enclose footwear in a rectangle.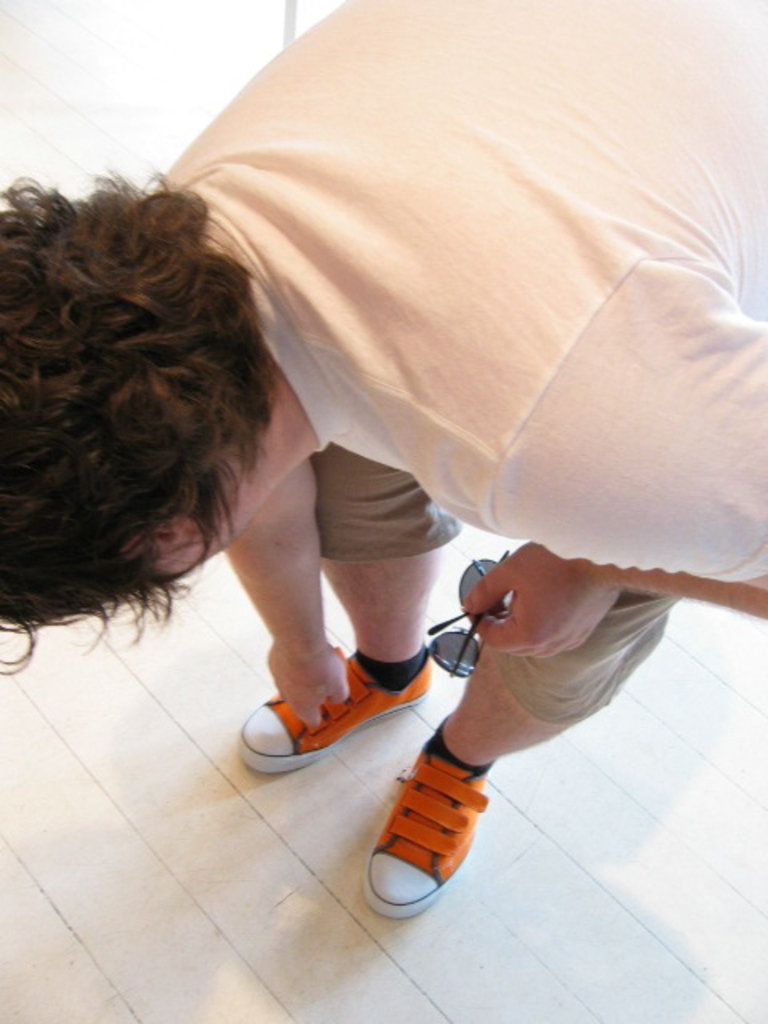
(360,733,490,922).
